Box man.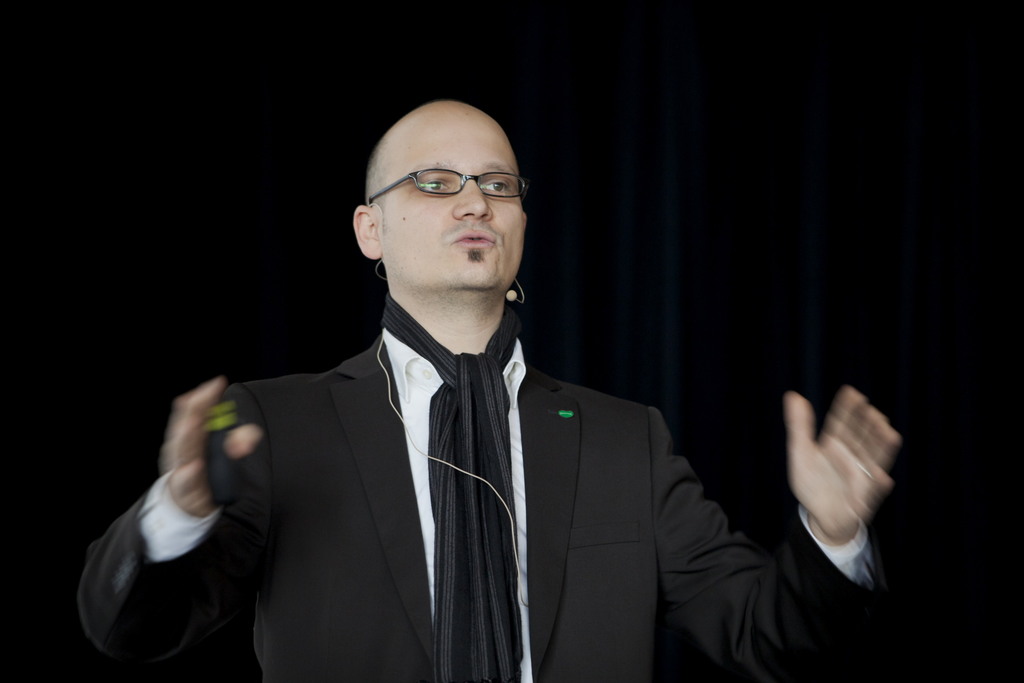
143:94:767:682.
